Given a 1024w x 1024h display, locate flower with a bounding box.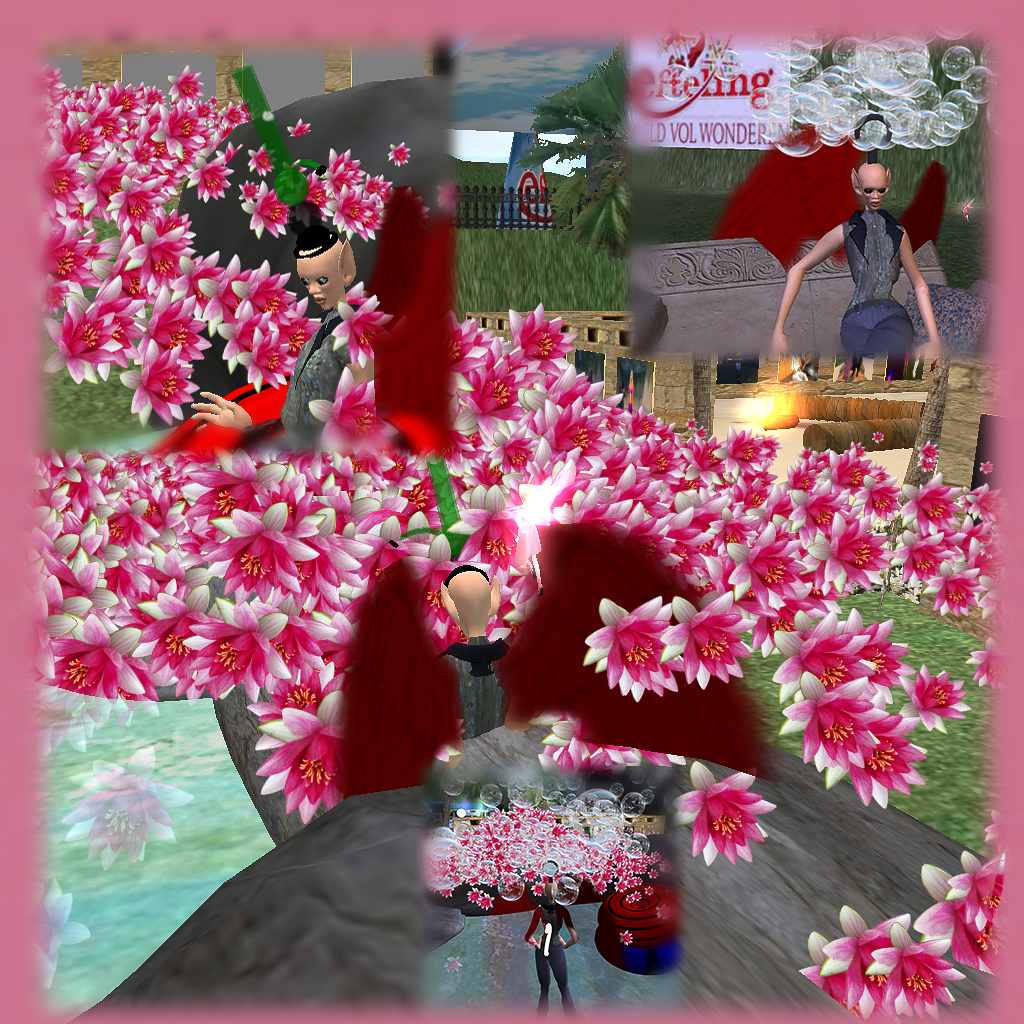
Located: left=285, top=119, right=311, bottom=144.
